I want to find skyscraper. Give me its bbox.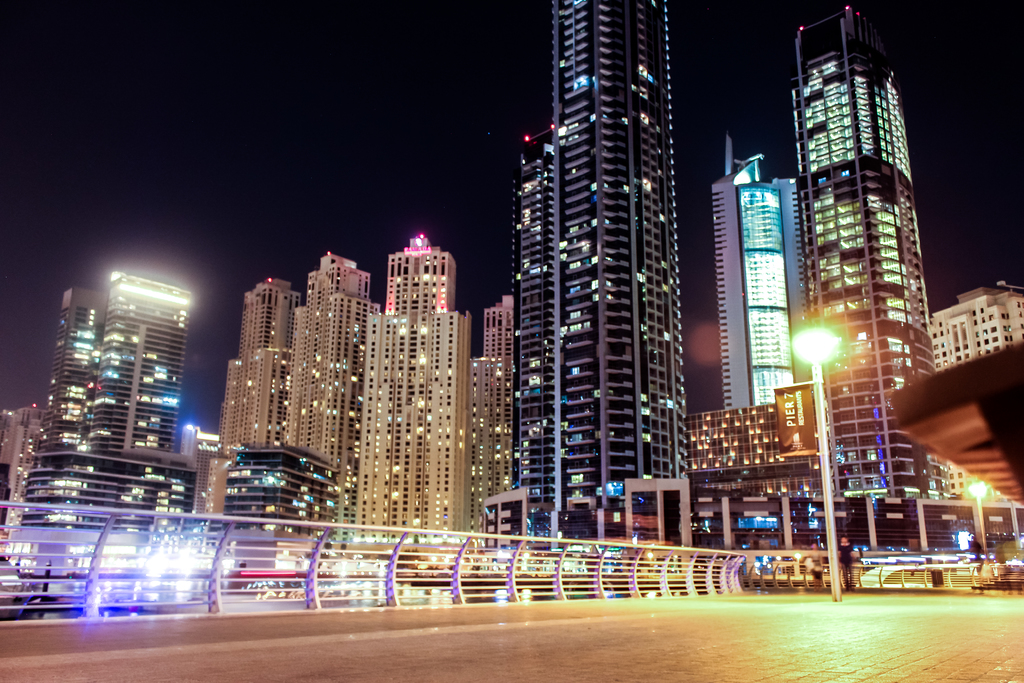
710:131:816:420.
